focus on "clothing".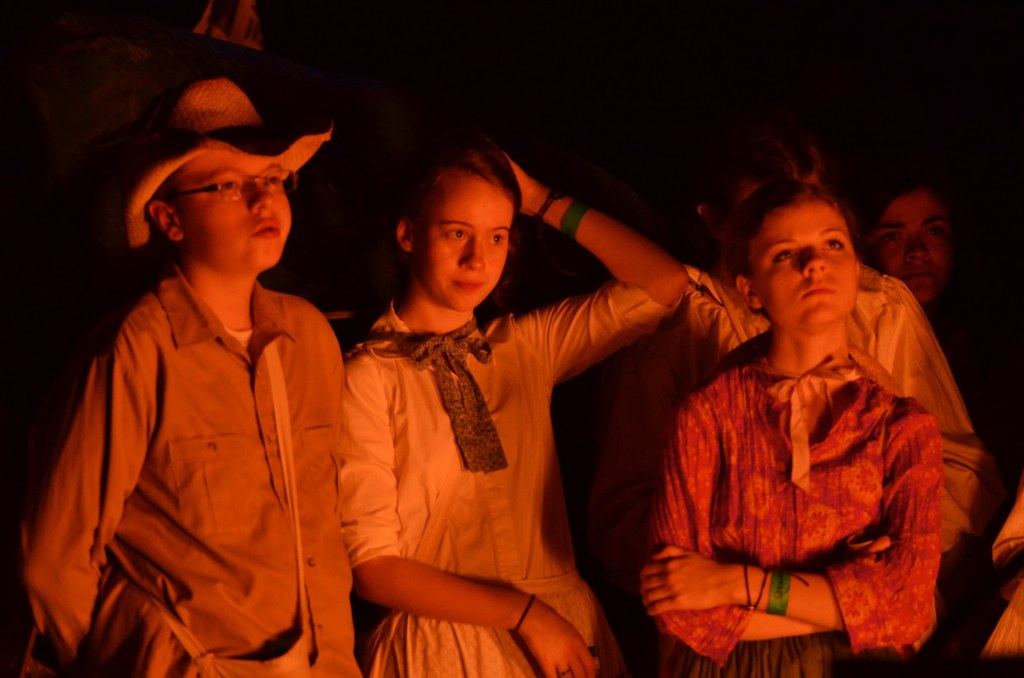
Focused at (x1=646, y1=314, x2=955, y2=677).
